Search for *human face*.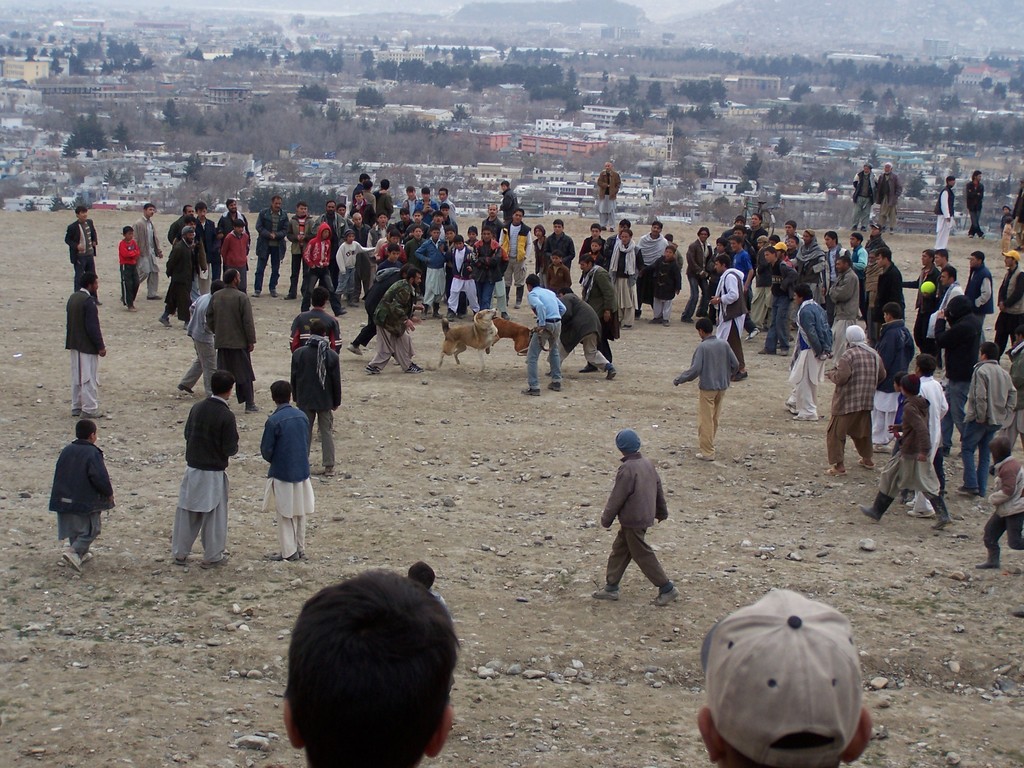
Found at crop(698, 227, 709, 241).
